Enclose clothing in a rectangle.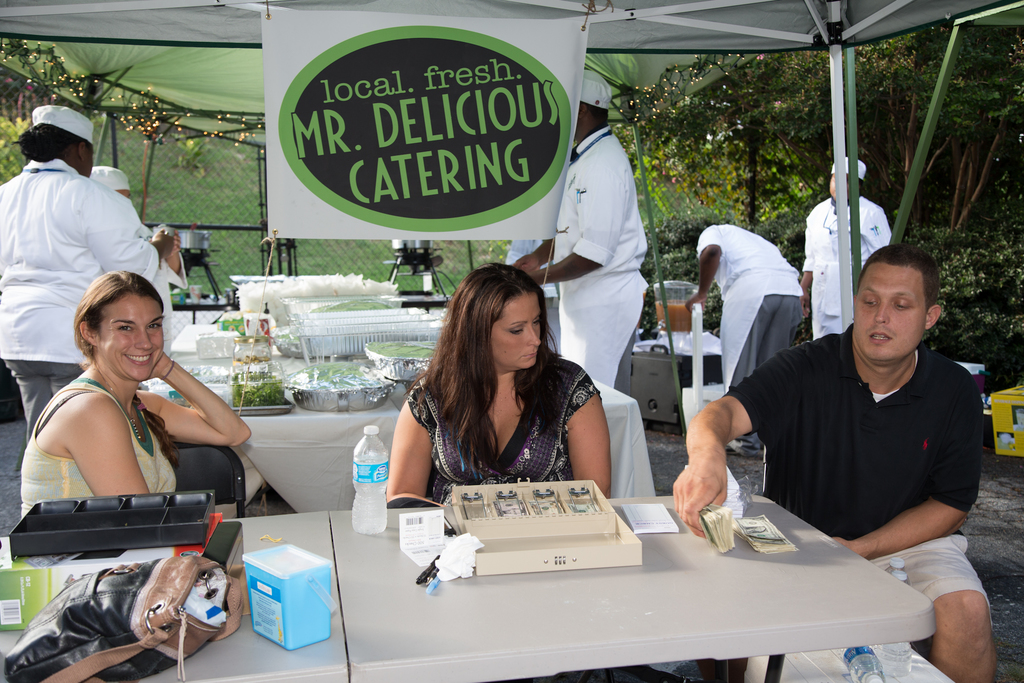
l=797, t=181, r=891, b=338.
